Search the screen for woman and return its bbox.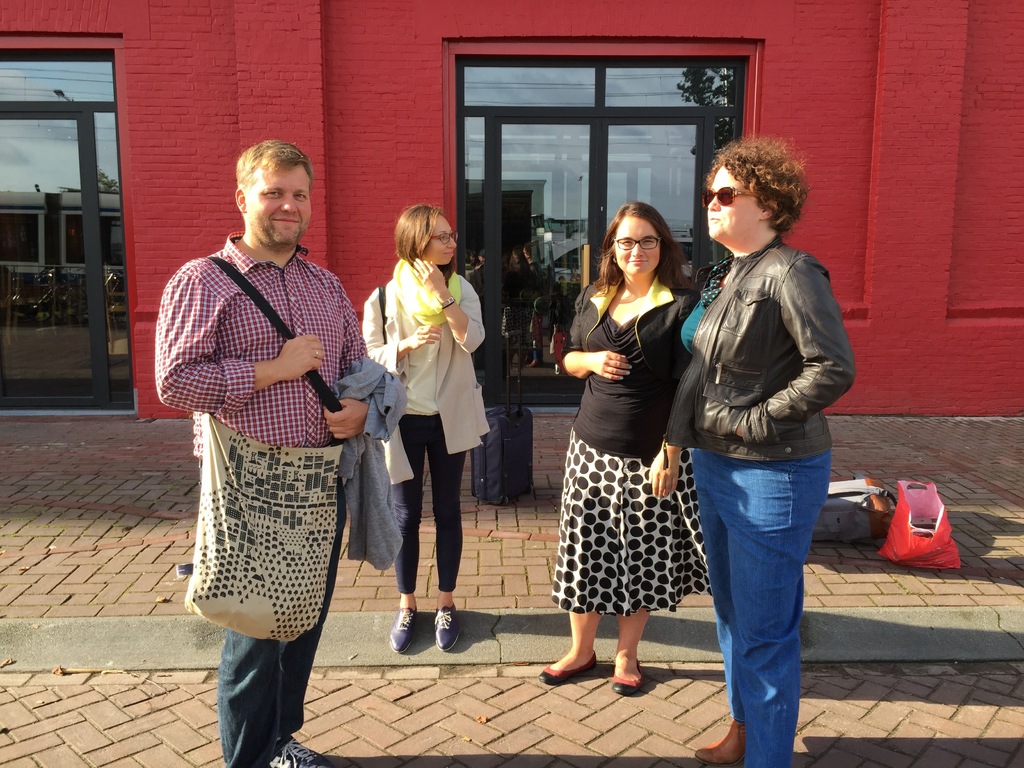
Found: bbox=[640, 140, 852, 767].
